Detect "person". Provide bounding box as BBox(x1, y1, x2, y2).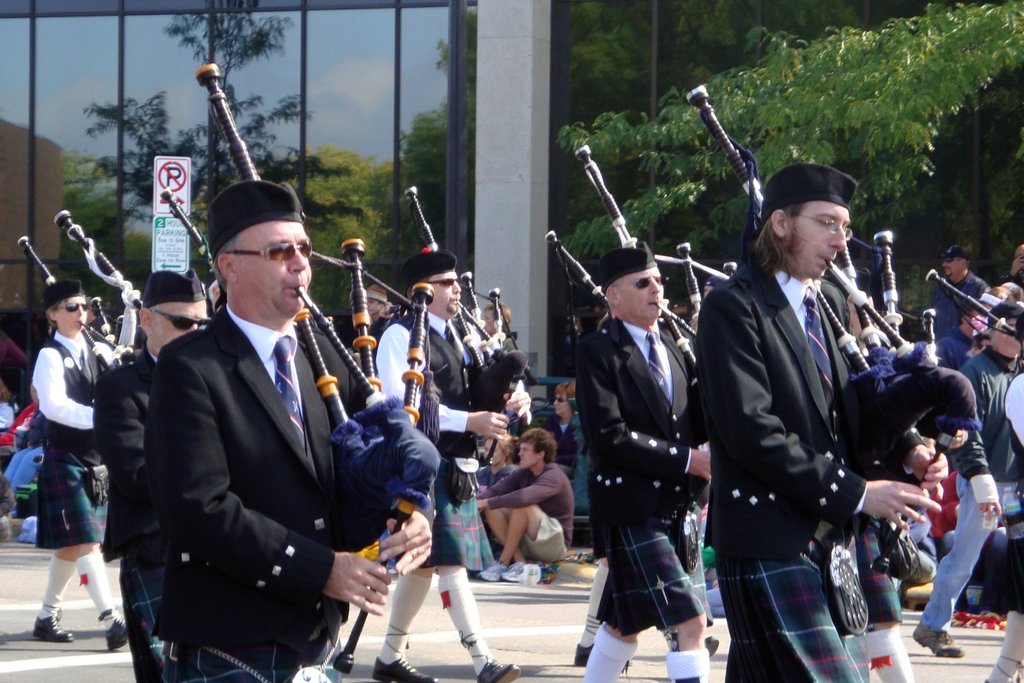
BBox(476, 430, 518, 488).
